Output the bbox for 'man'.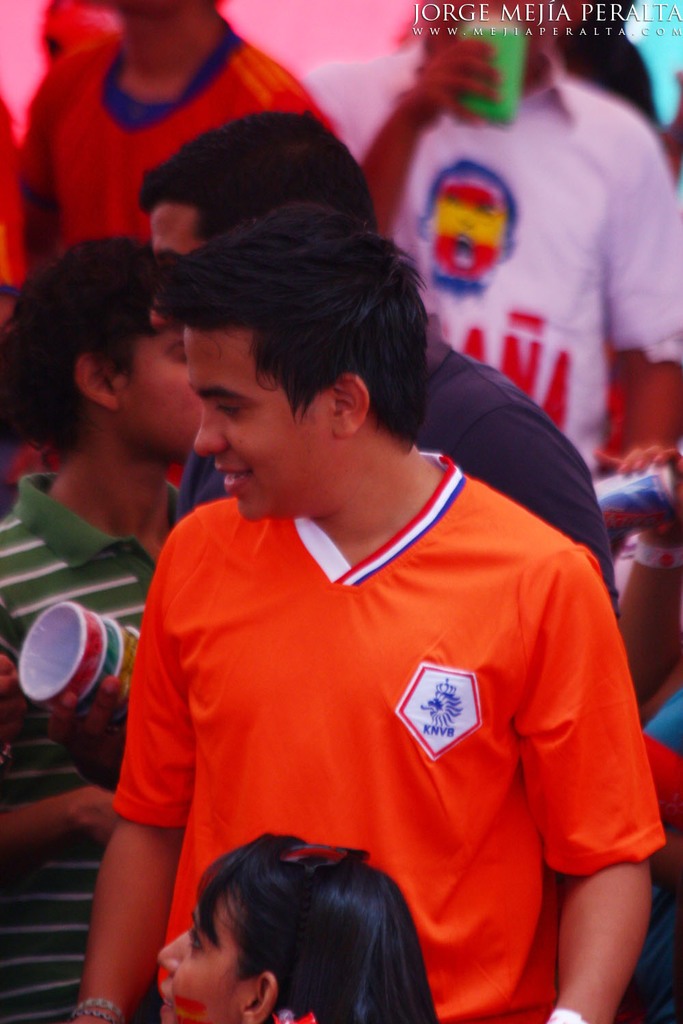
0:118:620:1016.
